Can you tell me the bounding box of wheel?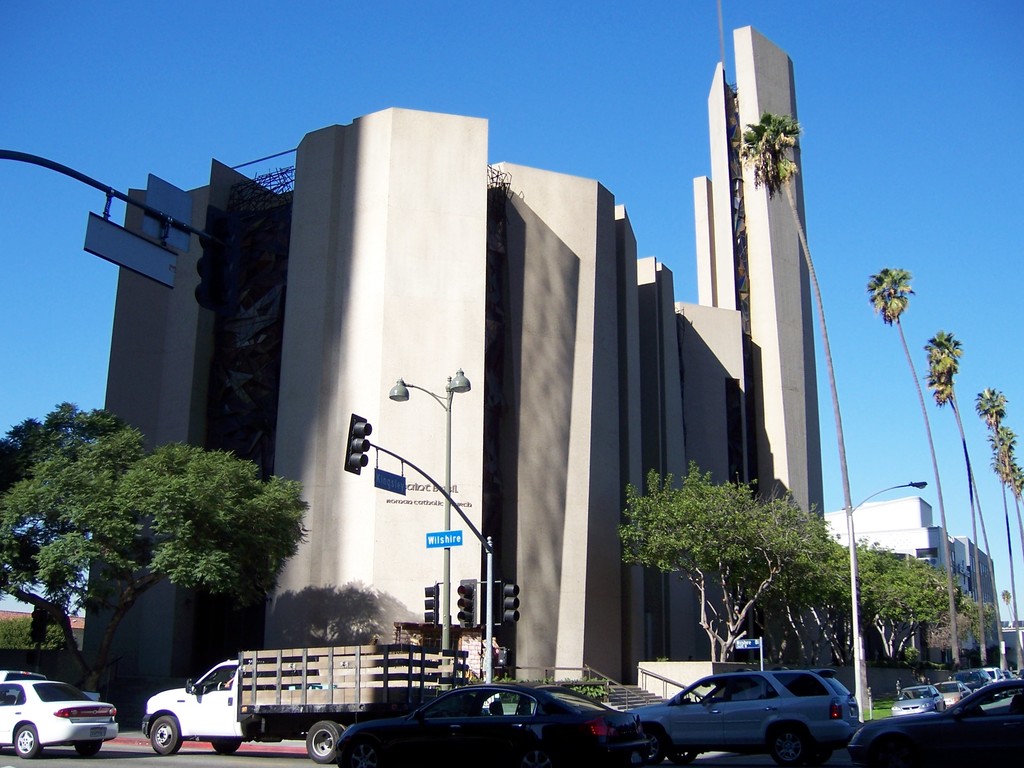
box(74, 739, 100, 758).
